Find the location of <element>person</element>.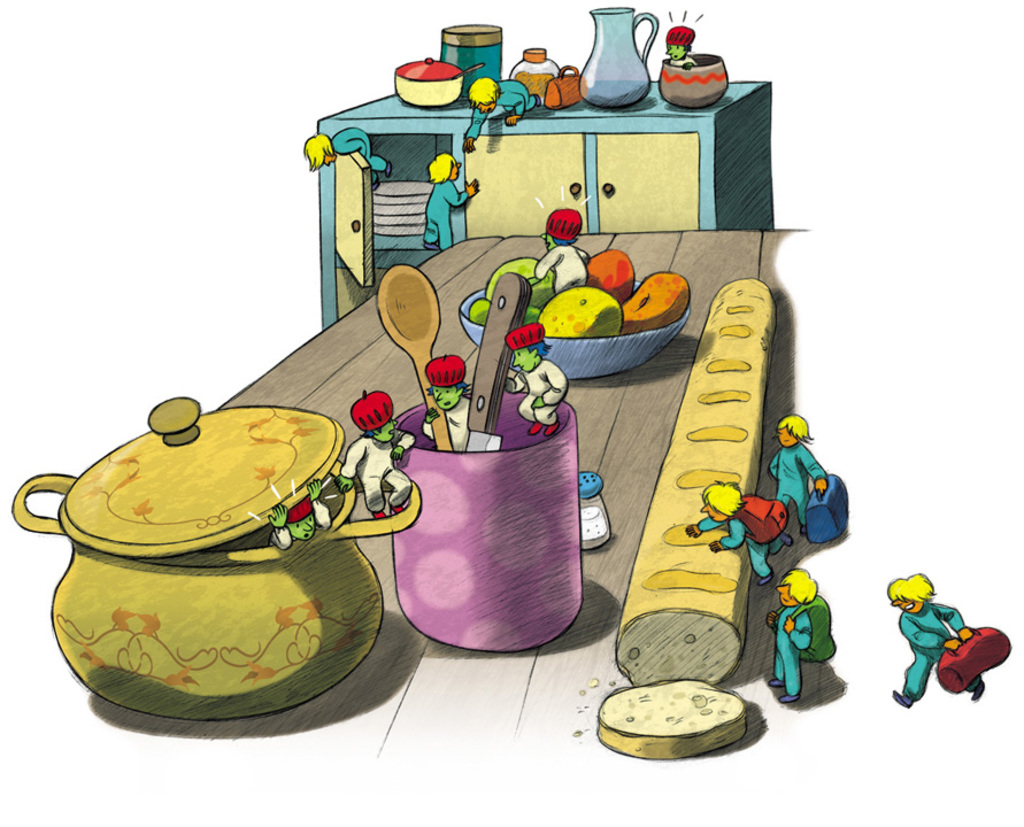
Location: <box>419,155,475,253</box>.
